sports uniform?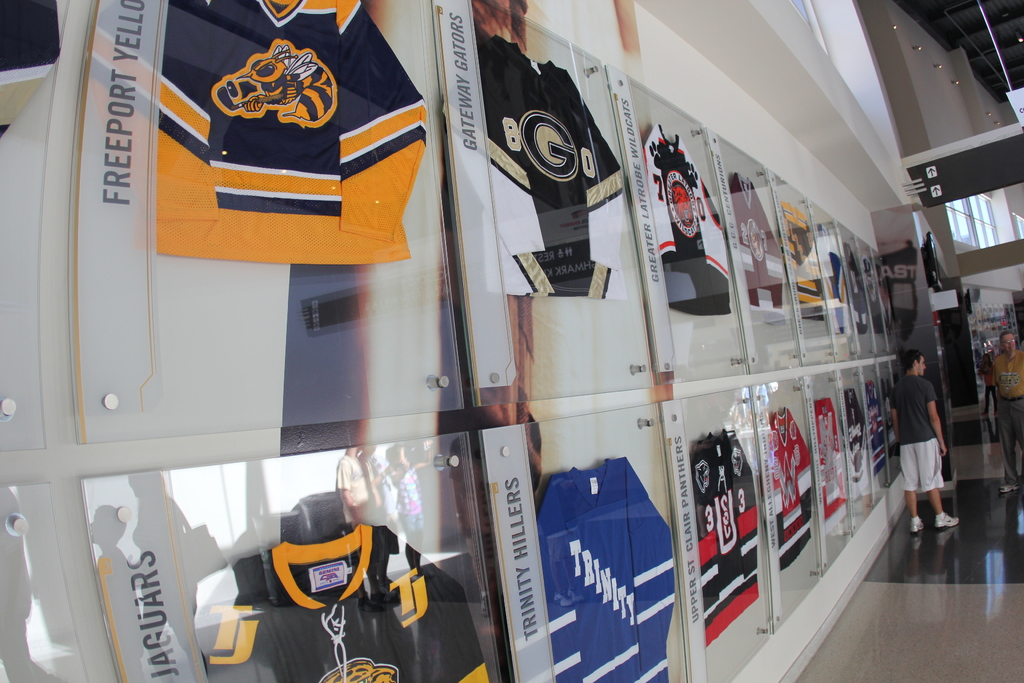
850:249:867:333
